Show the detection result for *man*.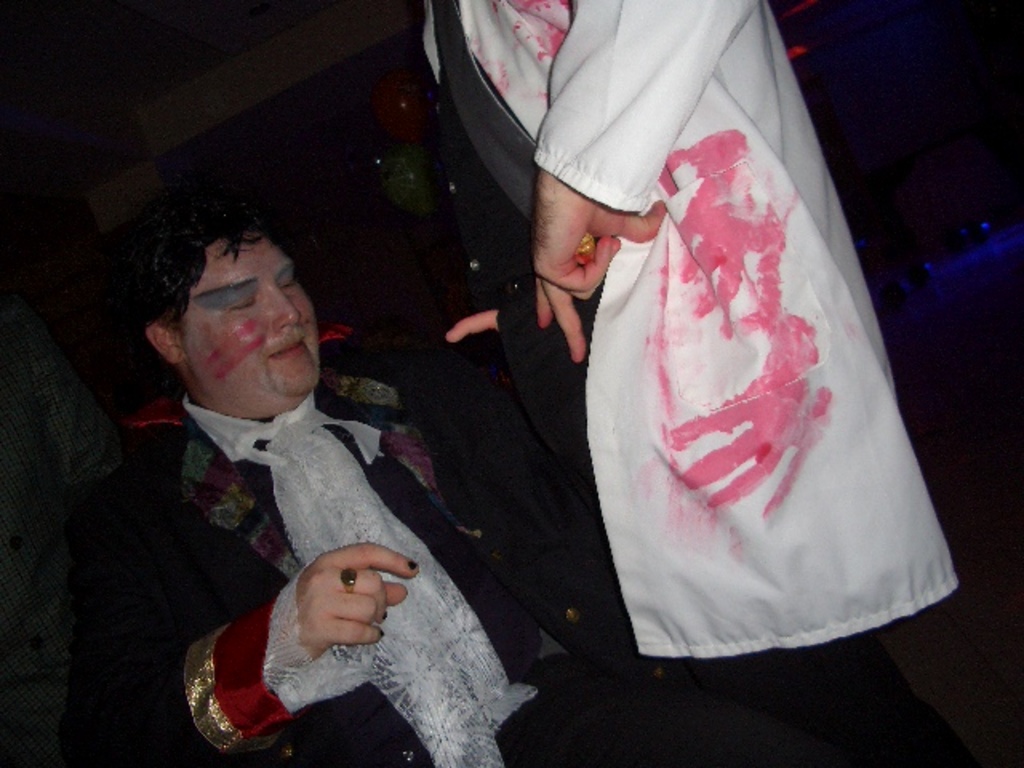
left=53, top=184, right=550, bottom=738.
